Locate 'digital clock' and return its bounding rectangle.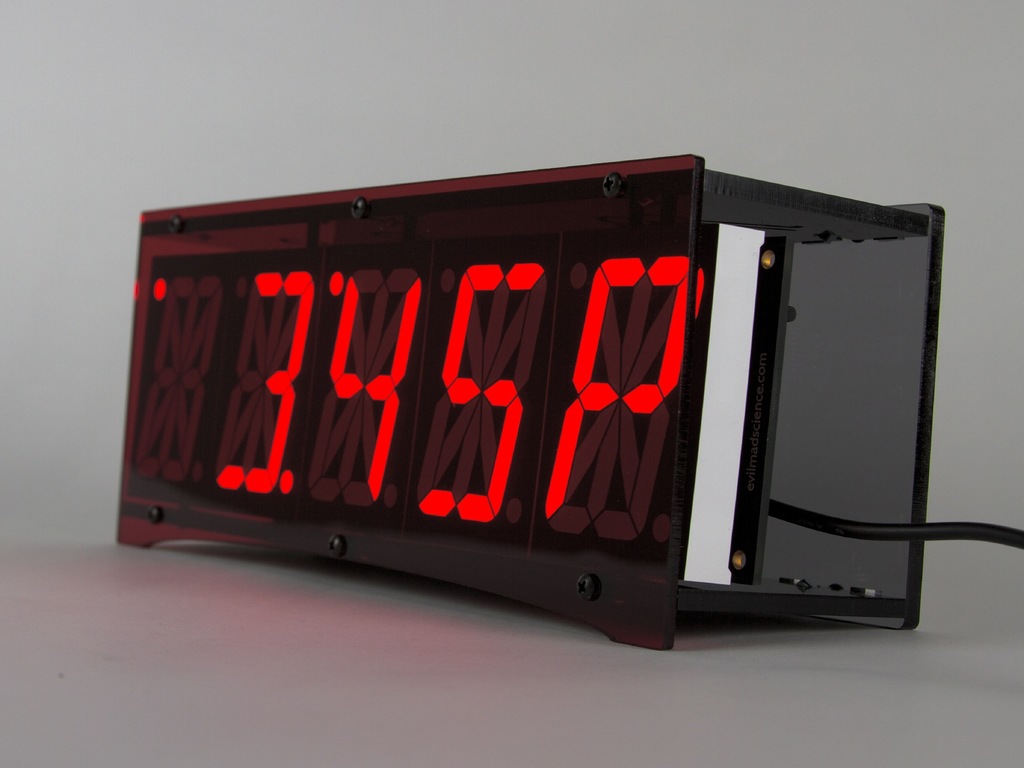
(115, 203, 943, 633).
